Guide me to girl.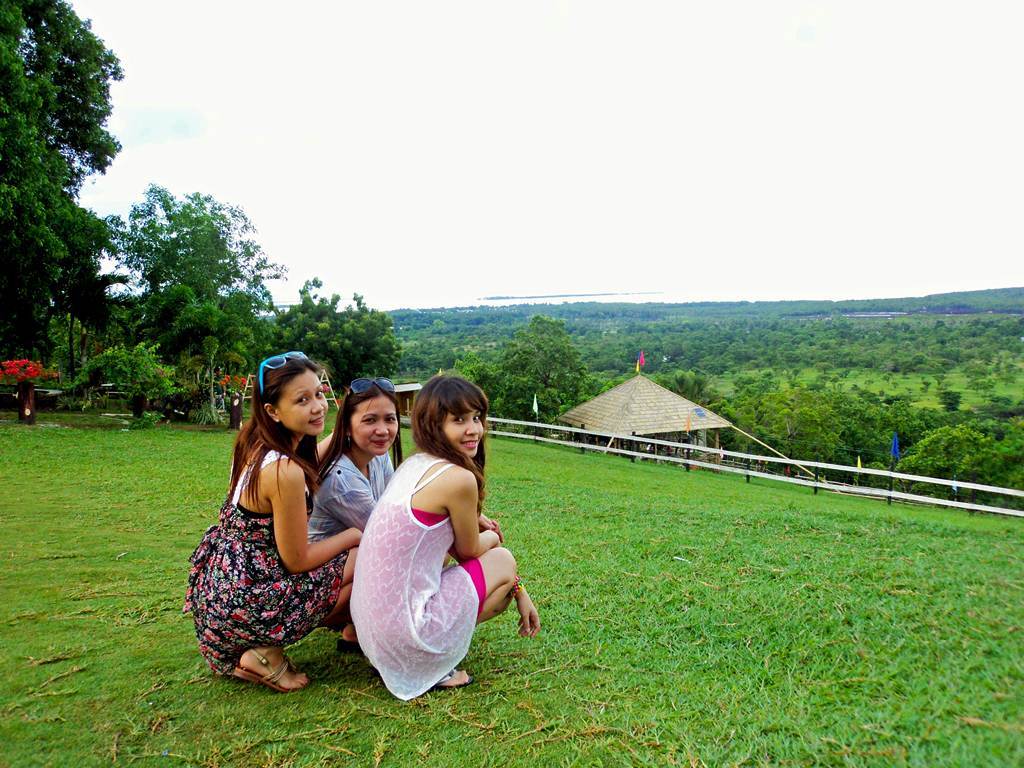
Guidance: {"x1": 305, "y1": 377, "x2": 402, "y2": 649}.
